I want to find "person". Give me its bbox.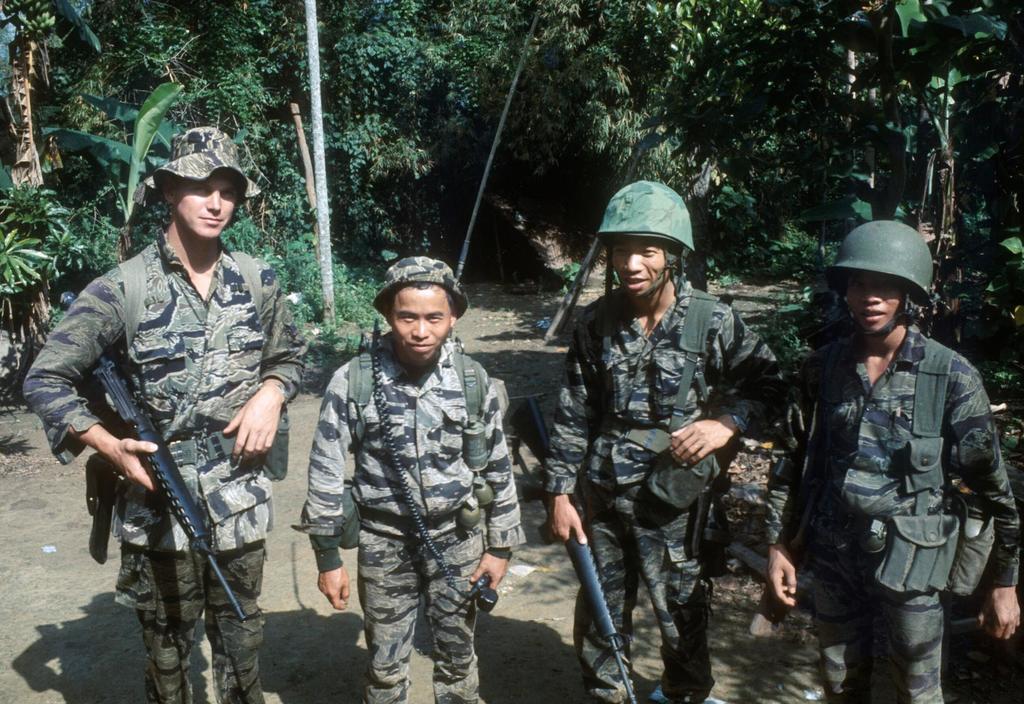
[left=792, top=228, right=997, bottom=703].
